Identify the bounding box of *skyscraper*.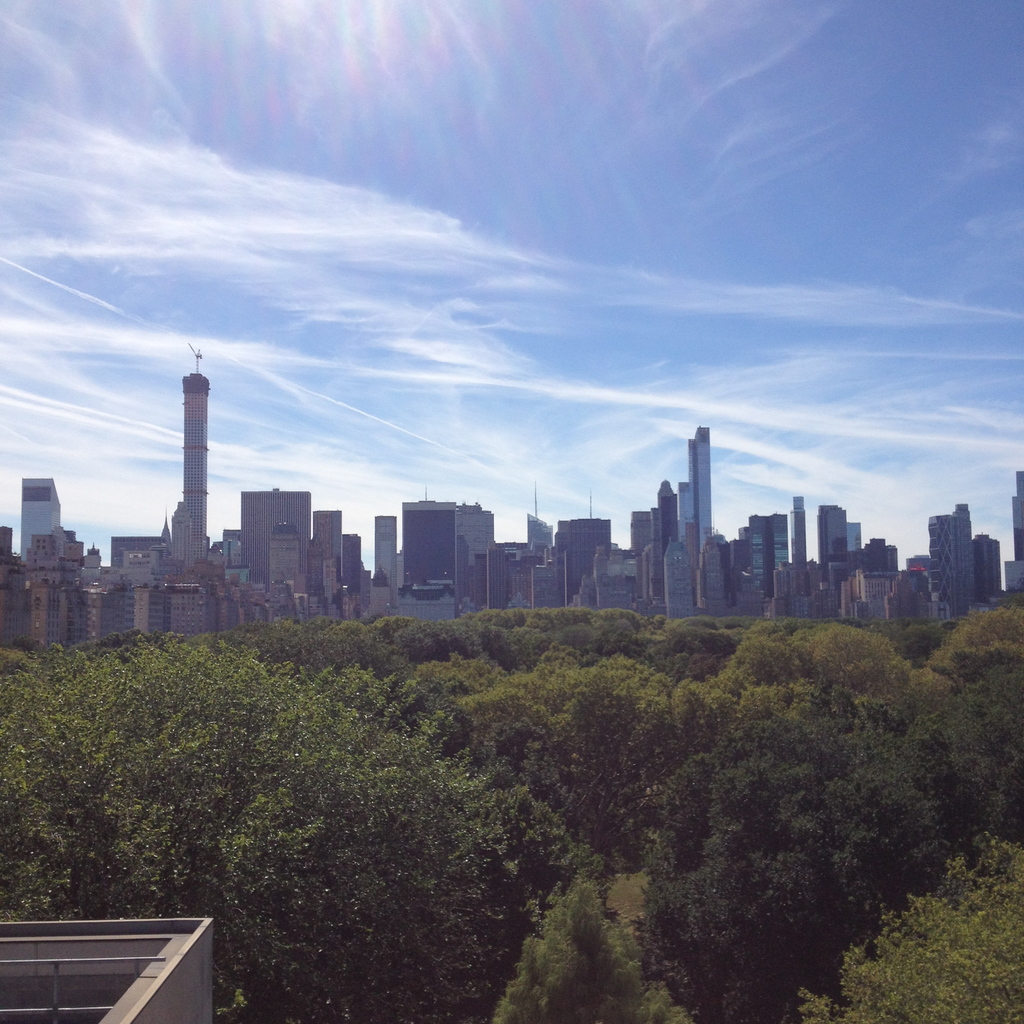
rect(110, 533, 163, 586).
